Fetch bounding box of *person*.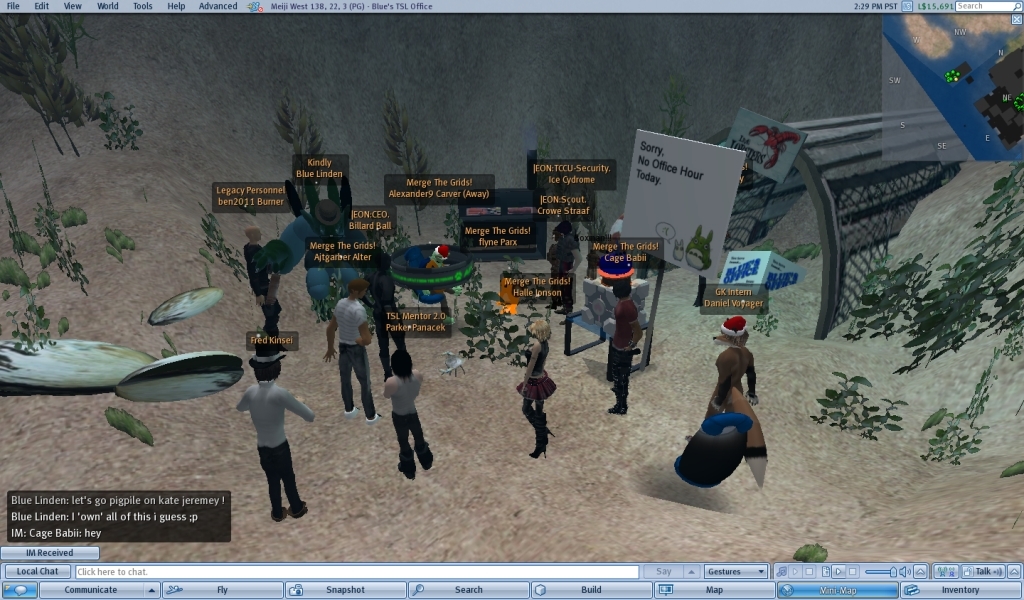
Bbox: box(518, 318, 558, 459).
